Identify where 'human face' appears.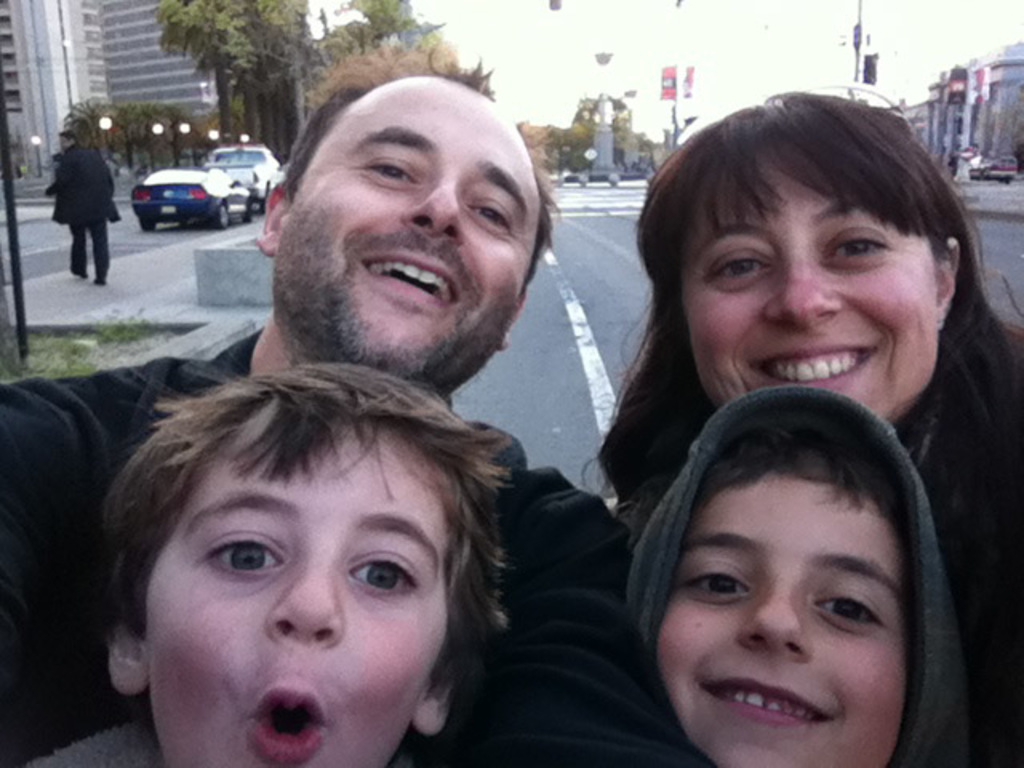
Appears at rect(683, 152, 934, 421).
